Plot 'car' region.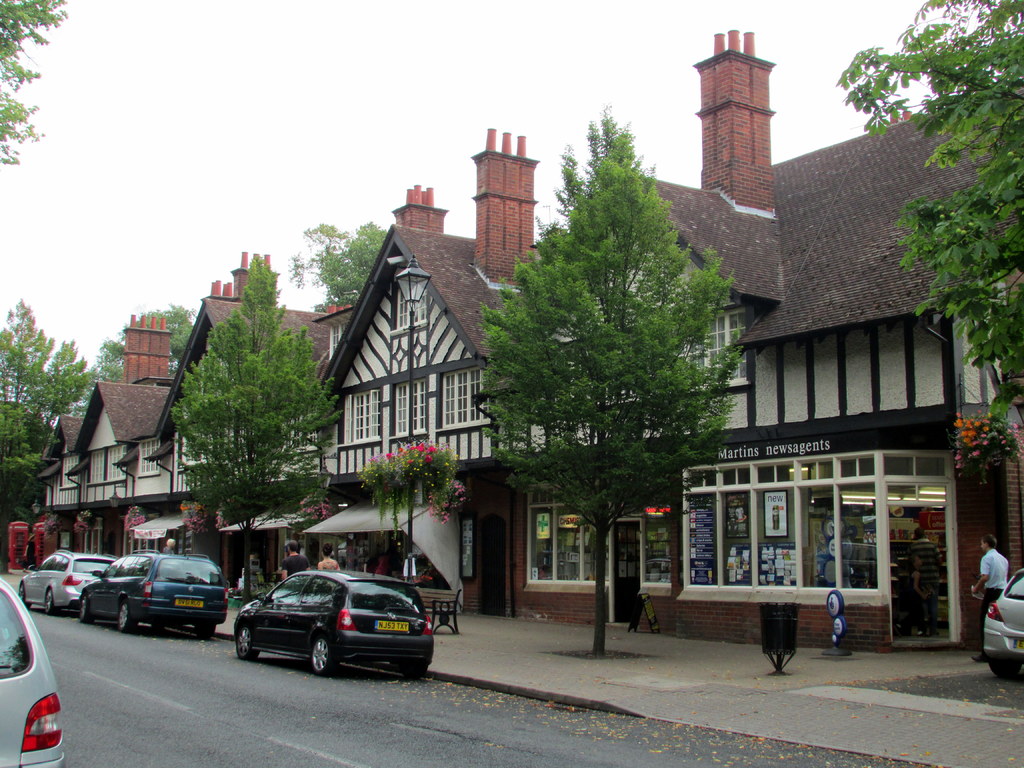
Plotted at BBox(83, 544, 225, 639).
